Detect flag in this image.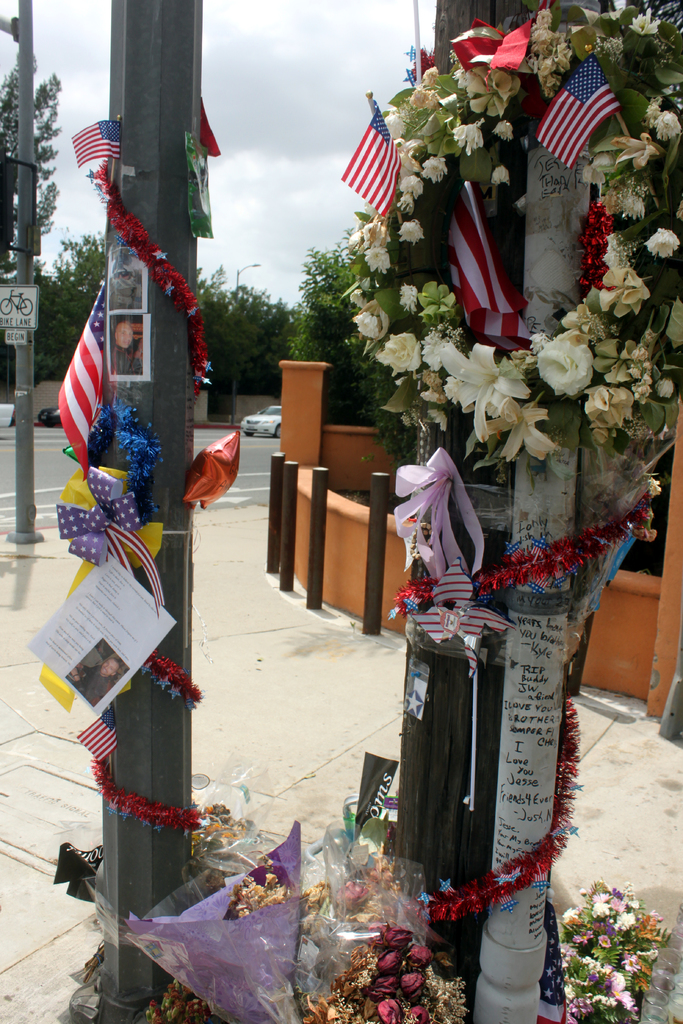
Detection: {"left": 339, "top": 104, "right": 416, "bottom": 210}.
